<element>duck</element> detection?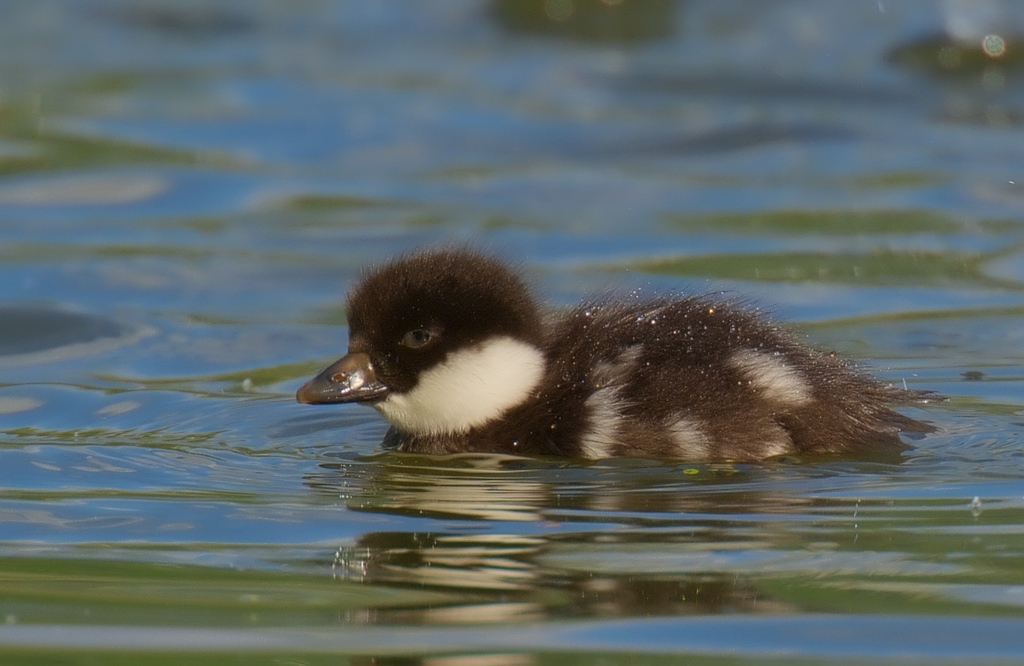
rect(276, 247, 932, 470)
